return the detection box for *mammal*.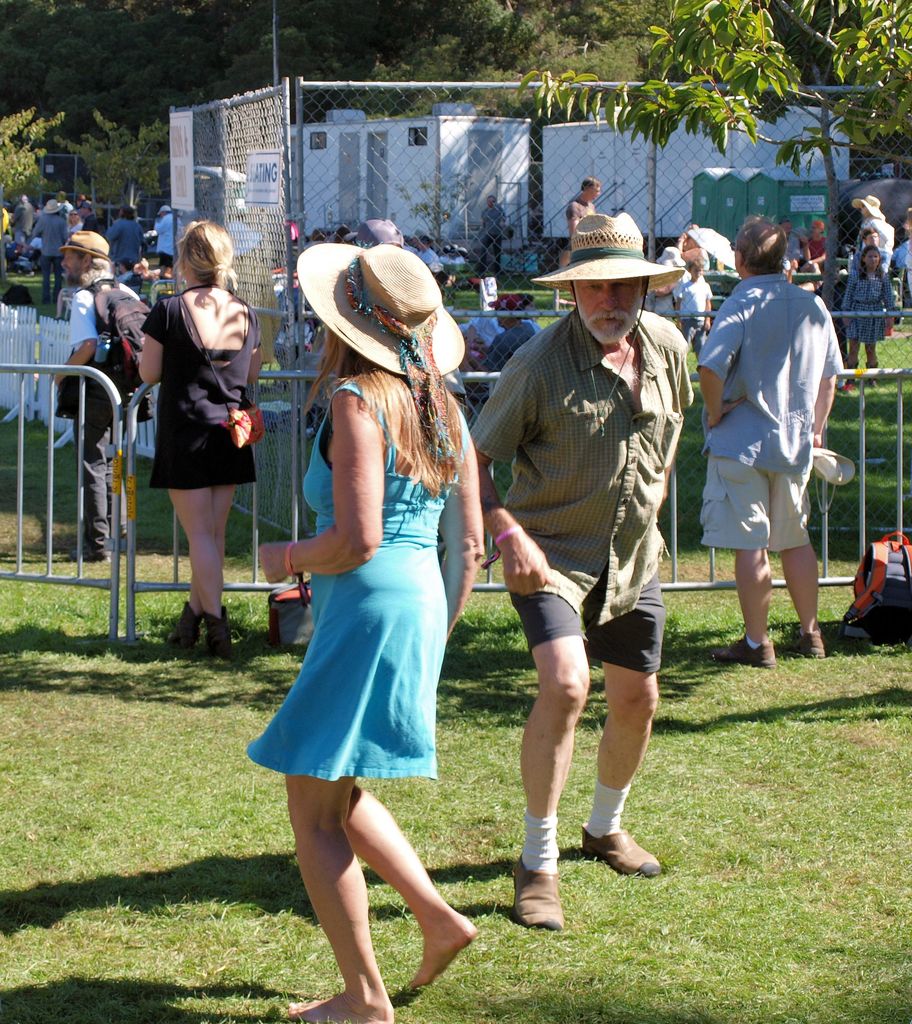
(x1=109, y1=202, x2=138, y2=261).
